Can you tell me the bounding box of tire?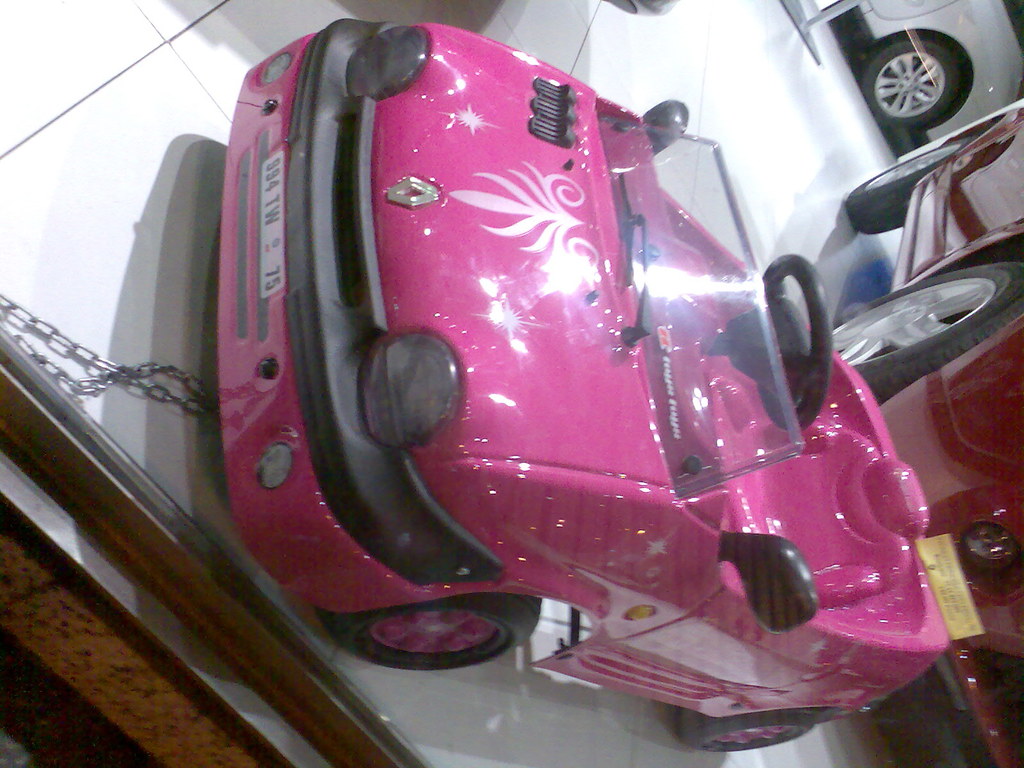
(858,15,987,133).
